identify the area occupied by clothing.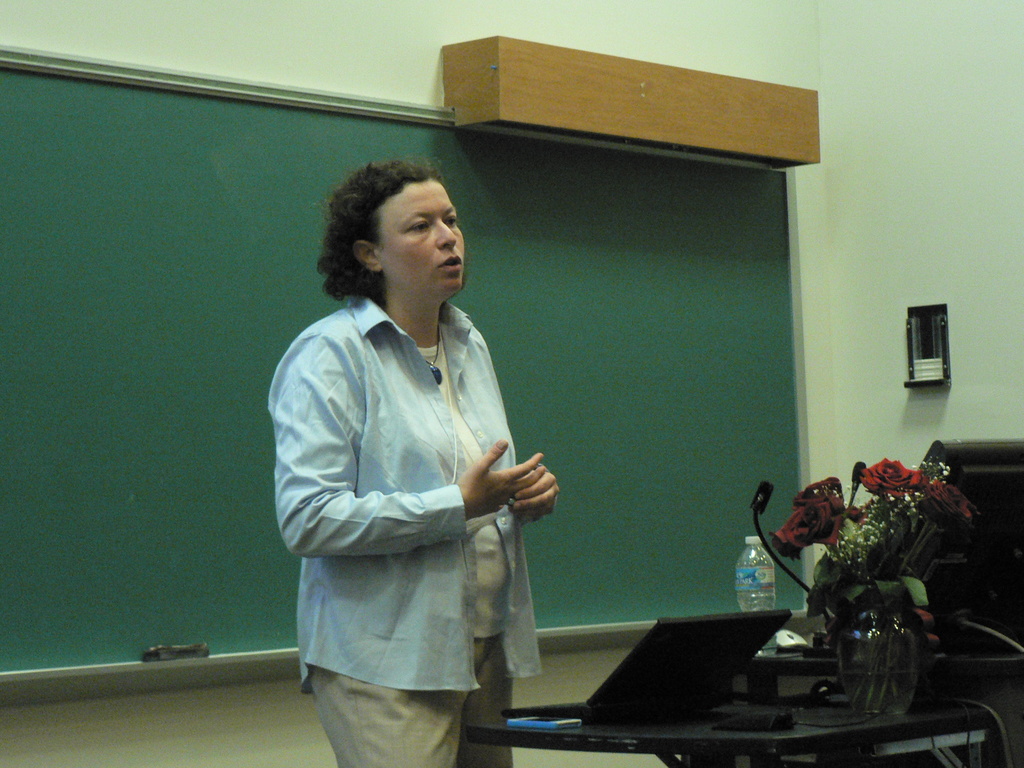
Area: x1=279, y1=235, x2=564, y2=712.
